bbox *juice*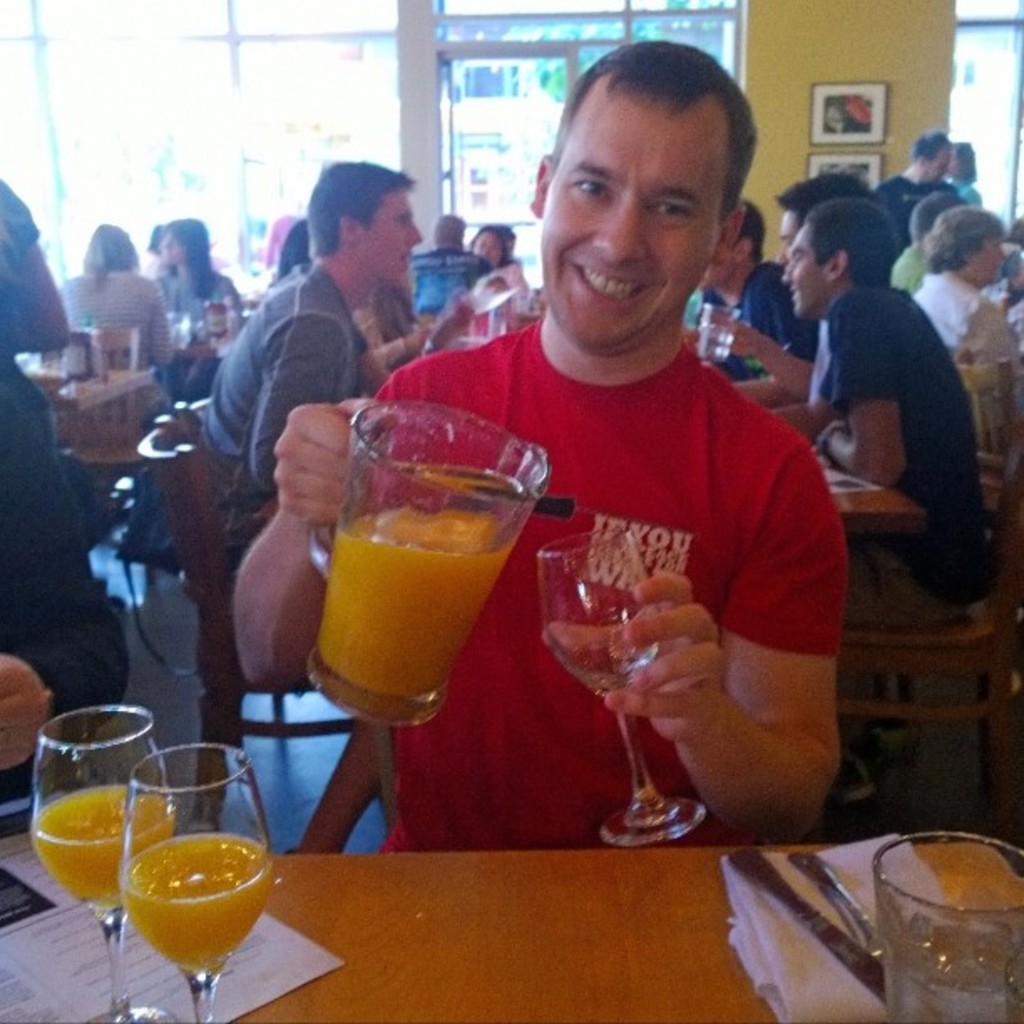
left=107, top=838, right=288, bottom=986
